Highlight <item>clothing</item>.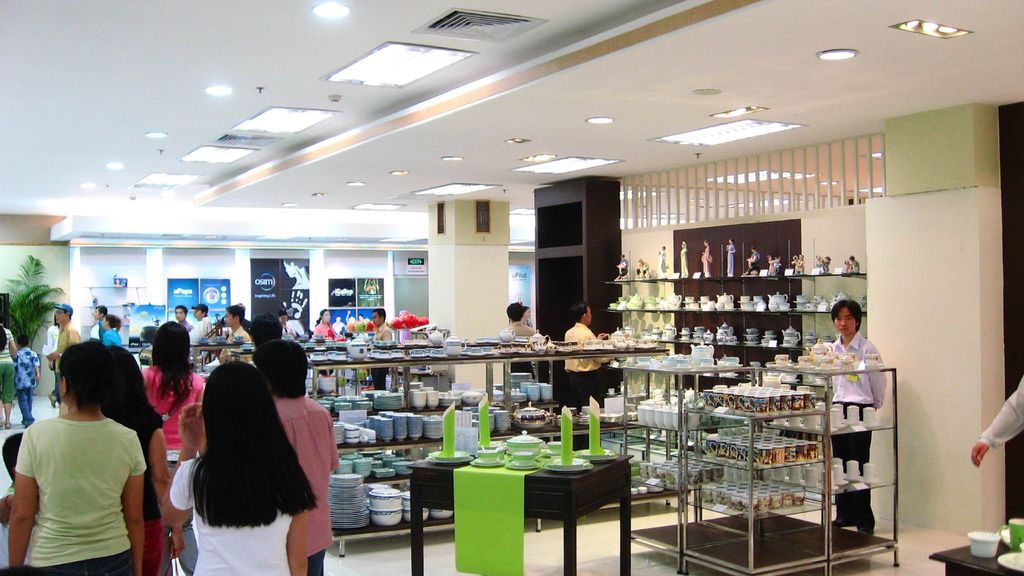
Highlighted region: box(96, 319, 105, 343).
